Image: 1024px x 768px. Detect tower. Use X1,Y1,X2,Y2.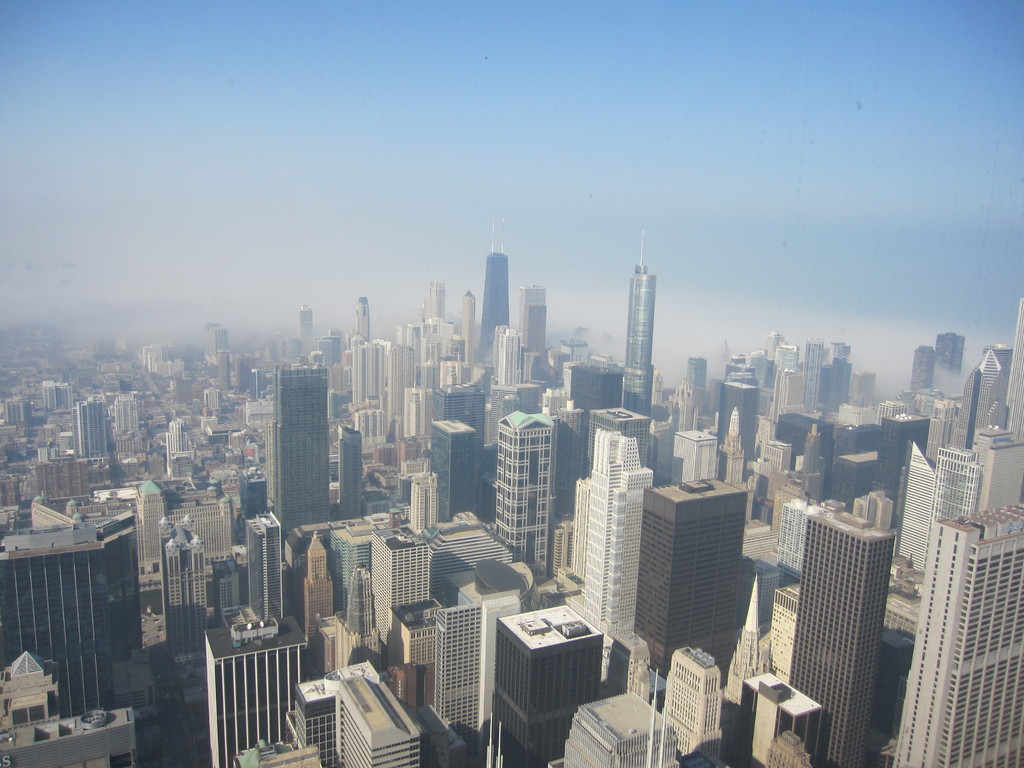
206,611,307,767.
